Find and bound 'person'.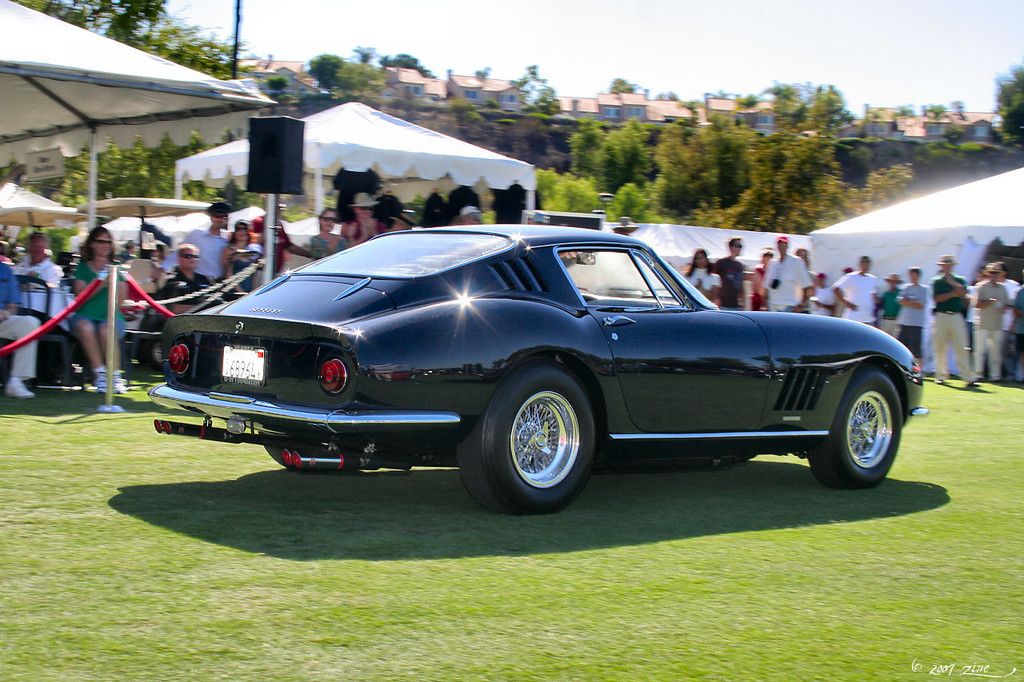
Bound: 454, 202, 491, 229.
